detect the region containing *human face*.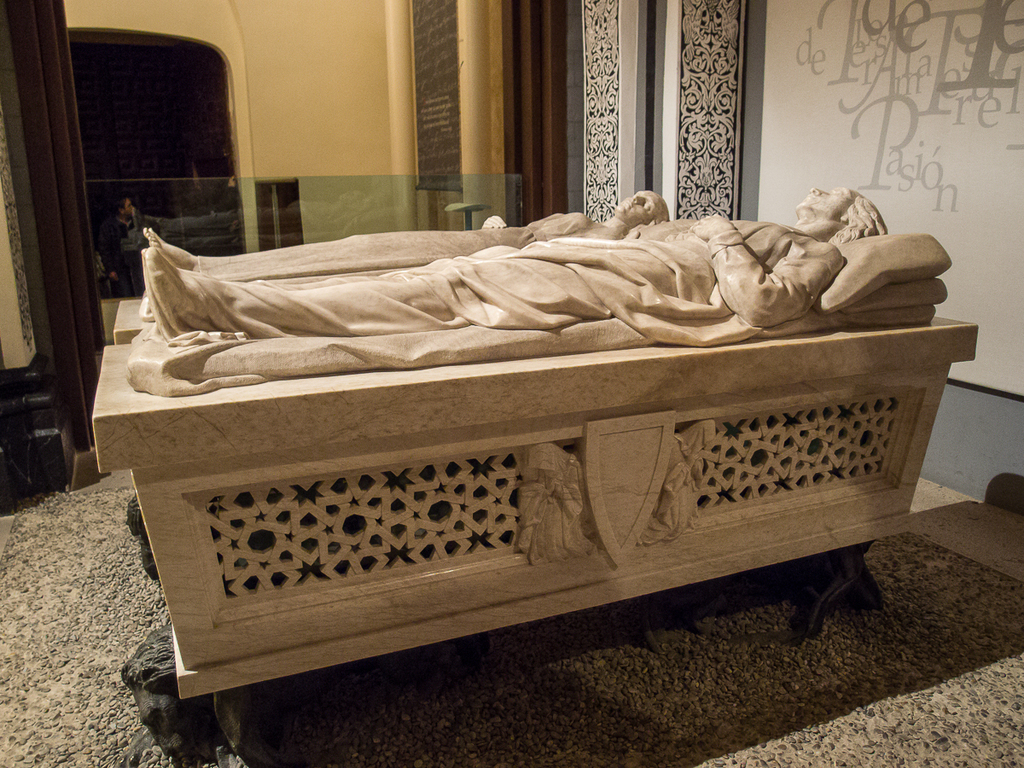
l=800, t=188, r=855, b=222.
